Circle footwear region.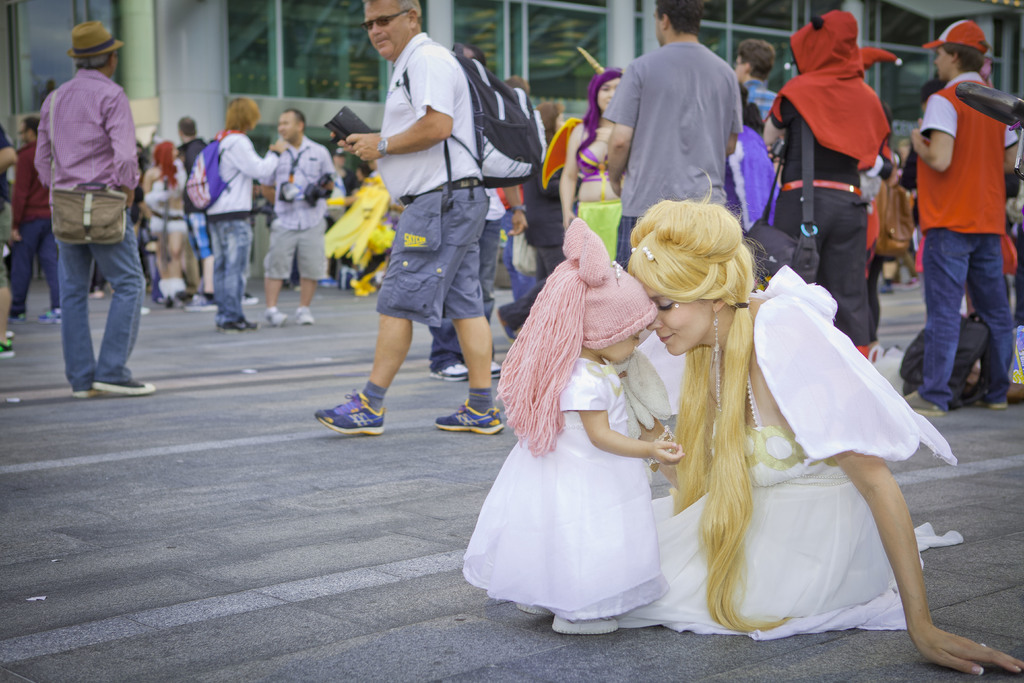
Region: (x1=218, y1=313, x2=255, y2=330).
